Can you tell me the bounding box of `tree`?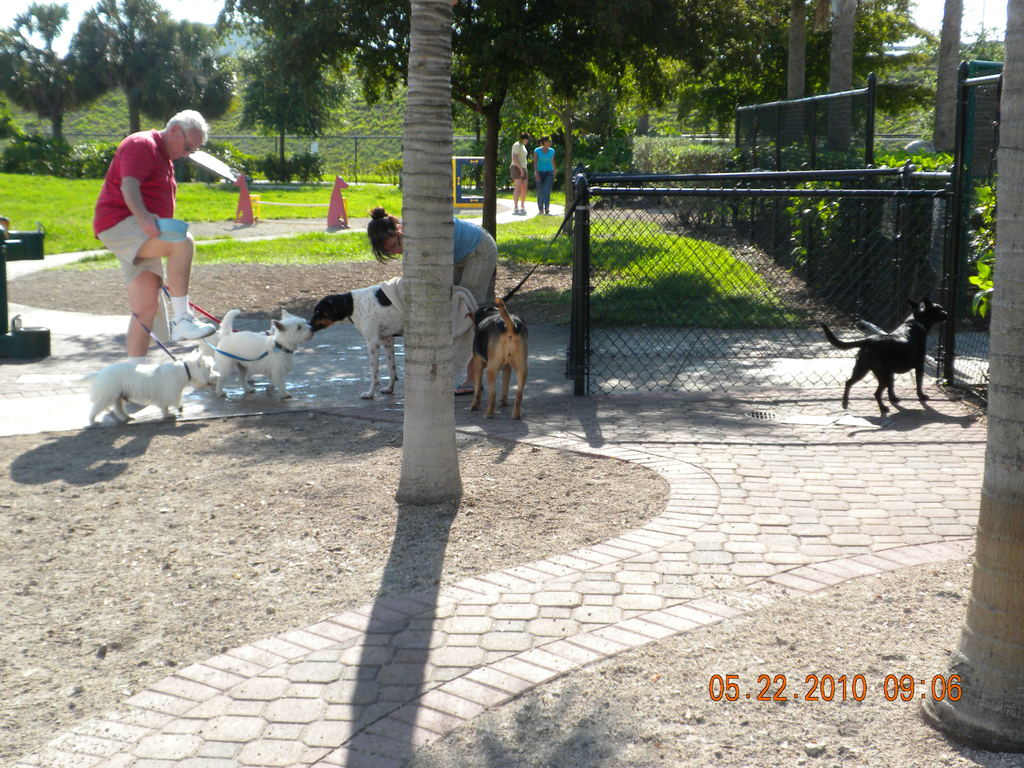
(0, 101, 28, 135).
